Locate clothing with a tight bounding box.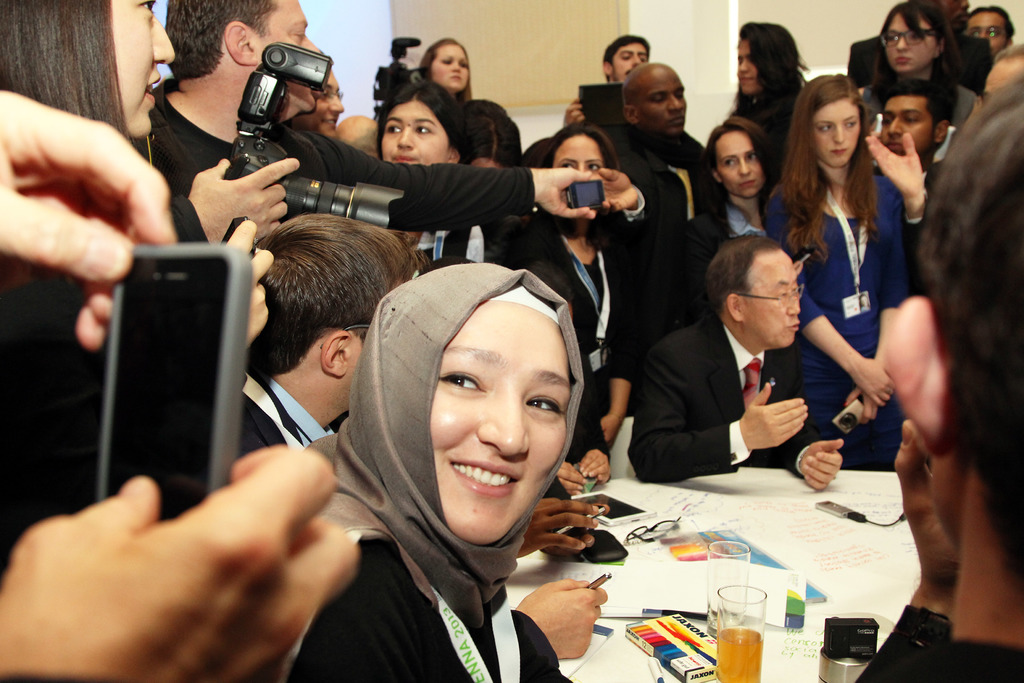
487, 219, 626, 456.
